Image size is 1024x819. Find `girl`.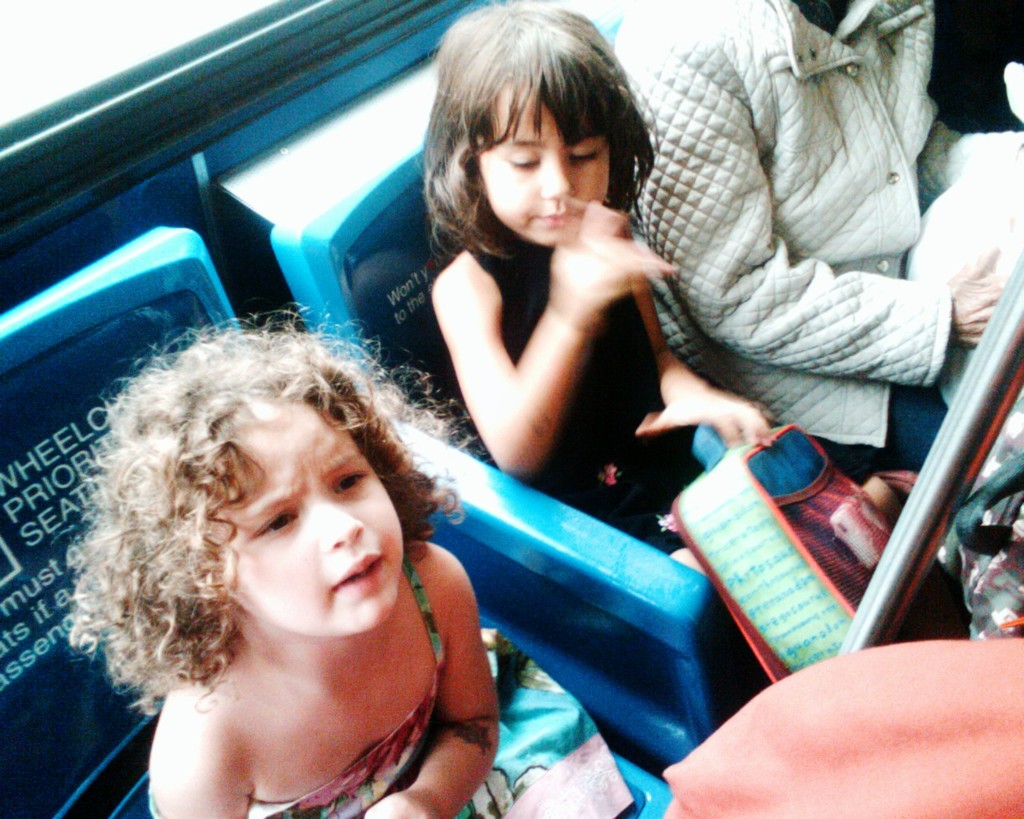
Rect(54, 302, 636, 818).
